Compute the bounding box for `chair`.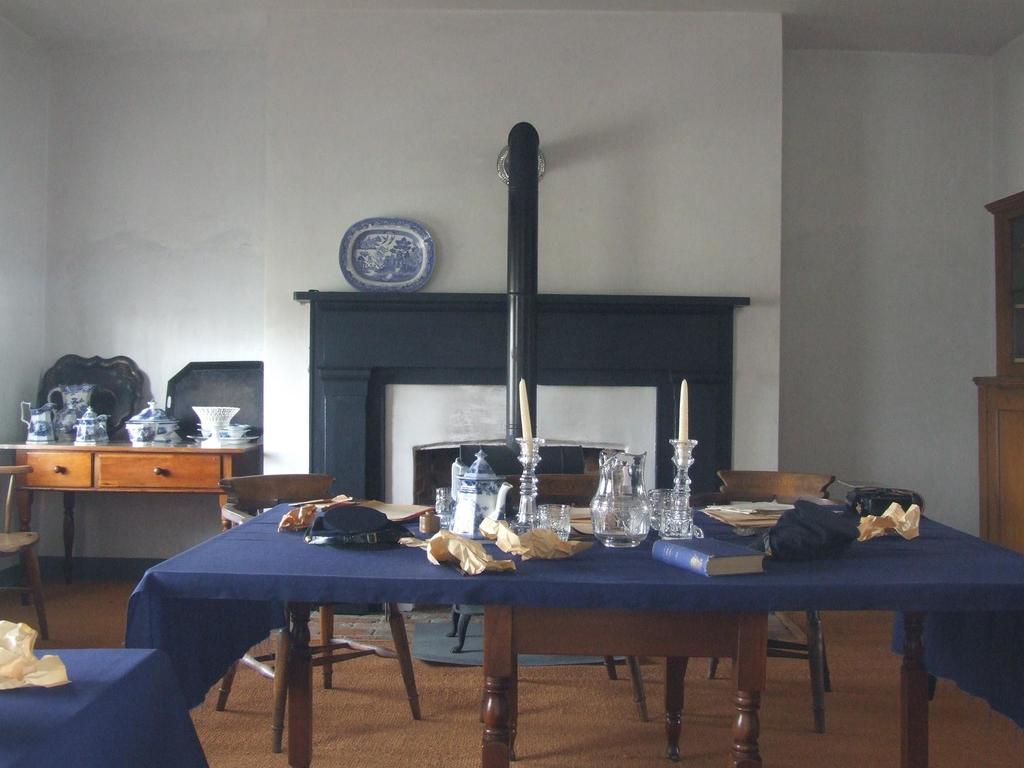
(left=445, top=443, right=587, bottom=651).
